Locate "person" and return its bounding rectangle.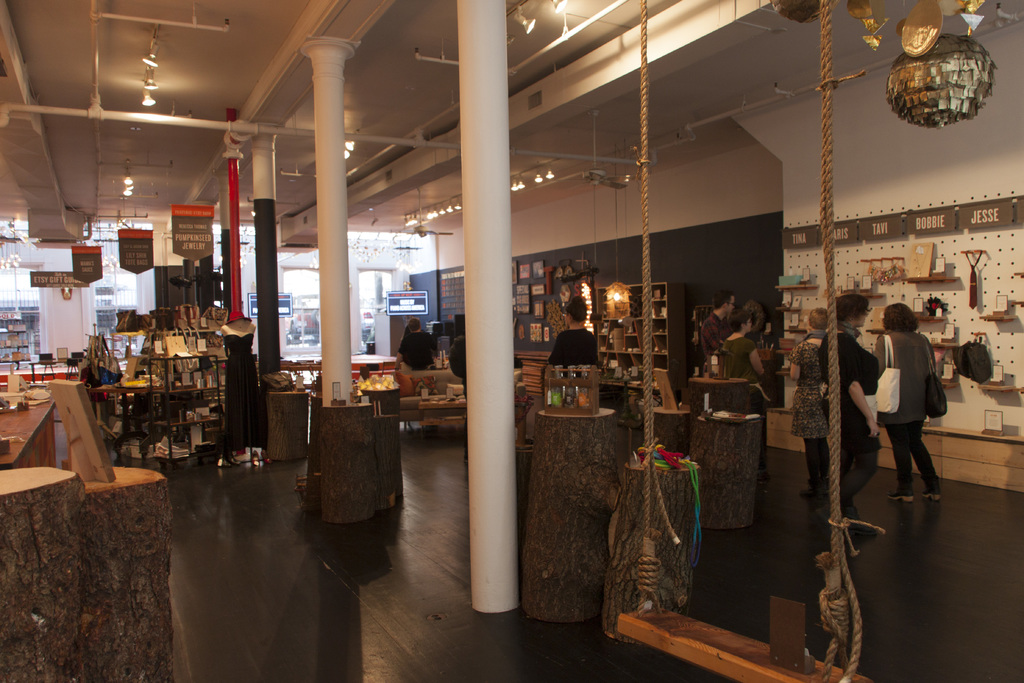
{"left": 789, "top": 309, "right": 832, "bottom": 497}.
